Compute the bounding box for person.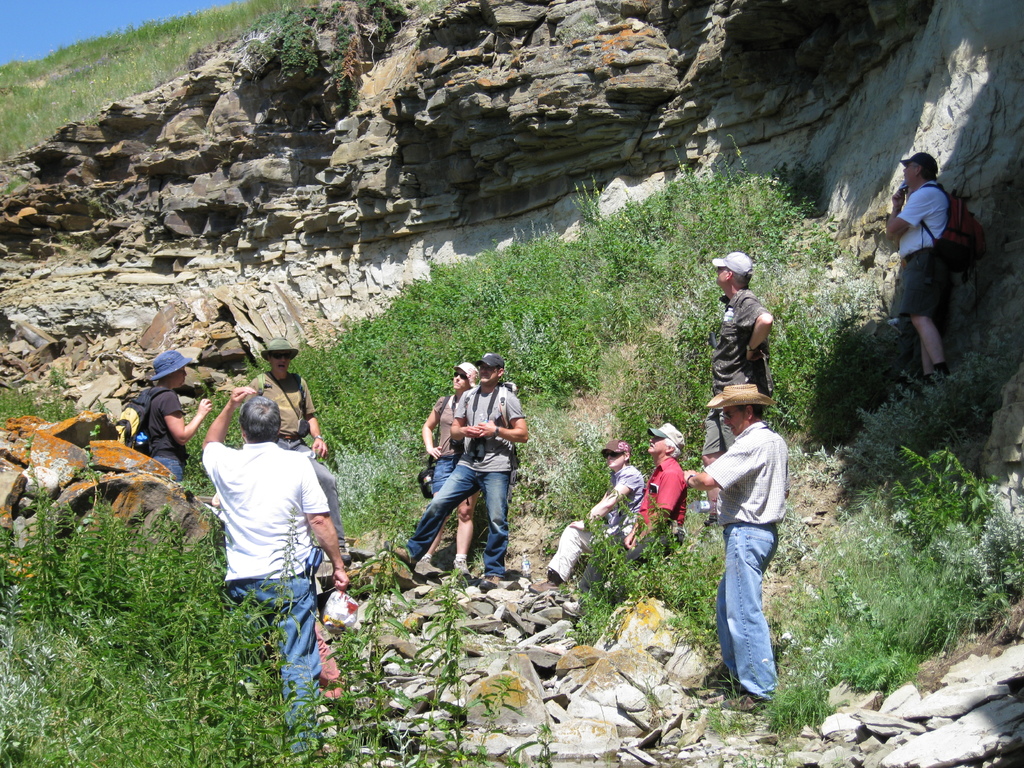
Rect(197, 383, 351, 760).
